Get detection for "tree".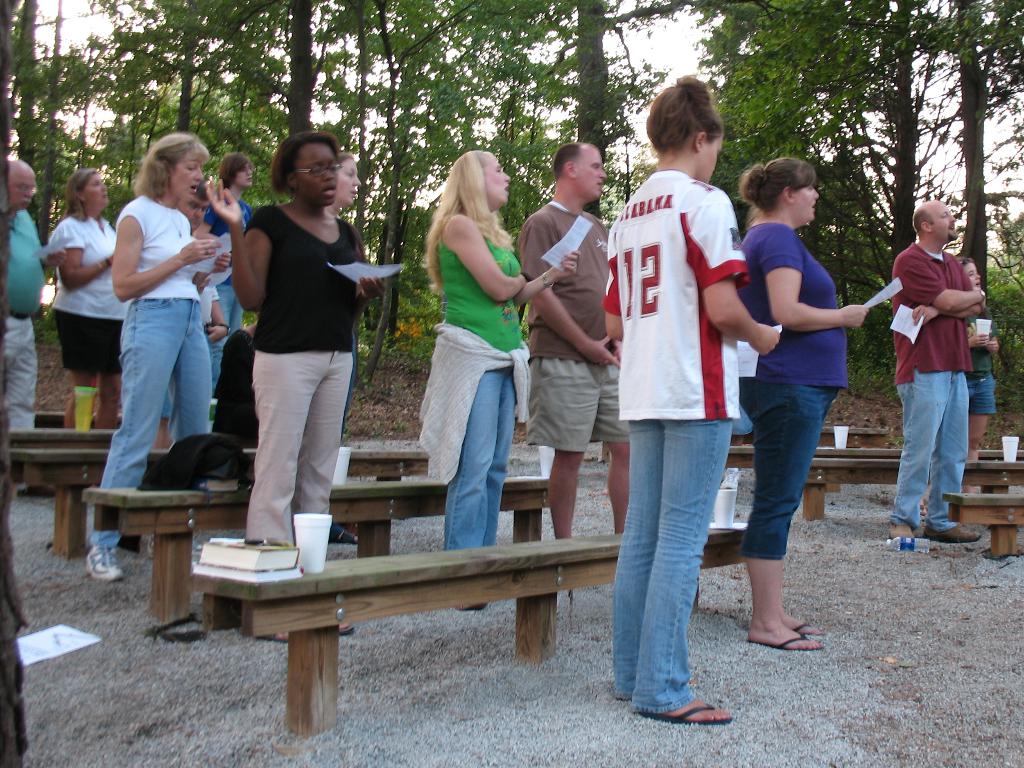
Detection: left=210, top=3, right=292, bottom=202.
